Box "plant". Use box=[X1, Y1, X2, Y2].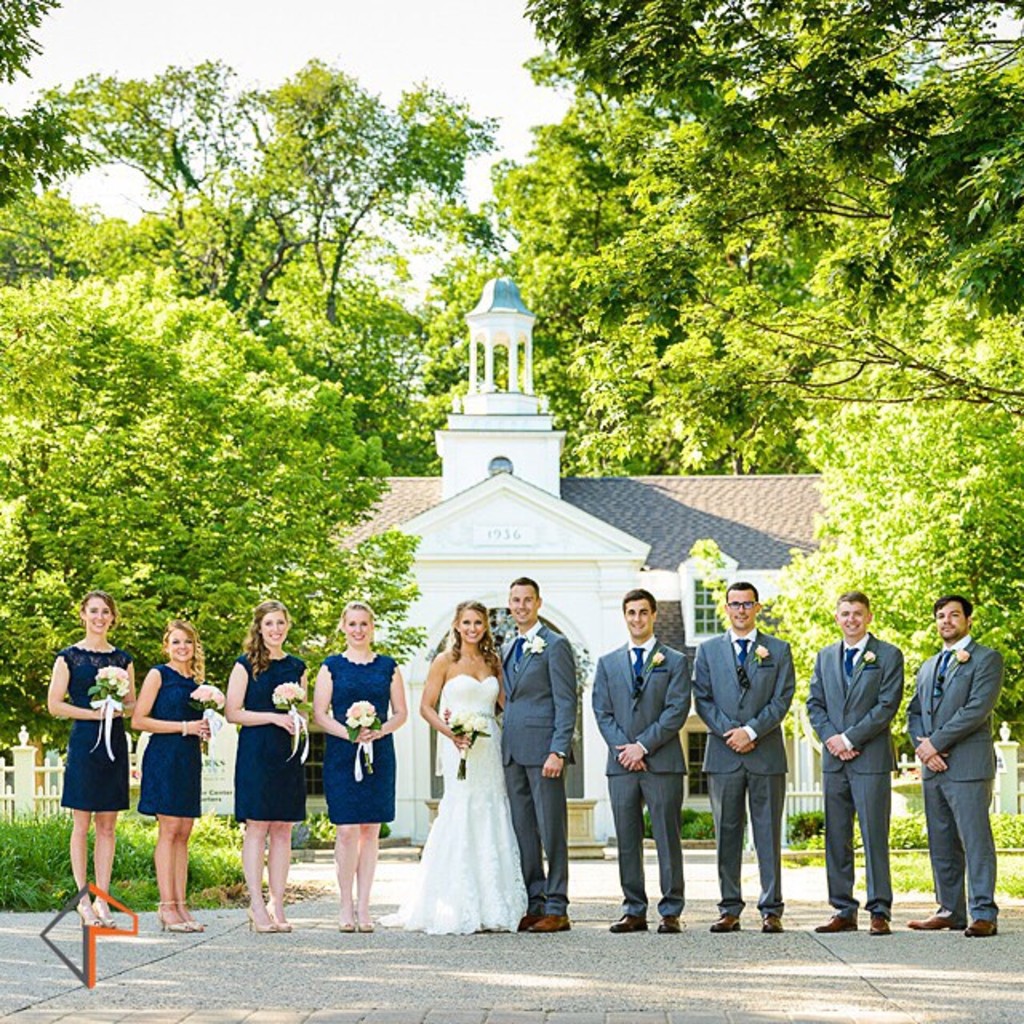
box=[634, 810, 725, 843].
